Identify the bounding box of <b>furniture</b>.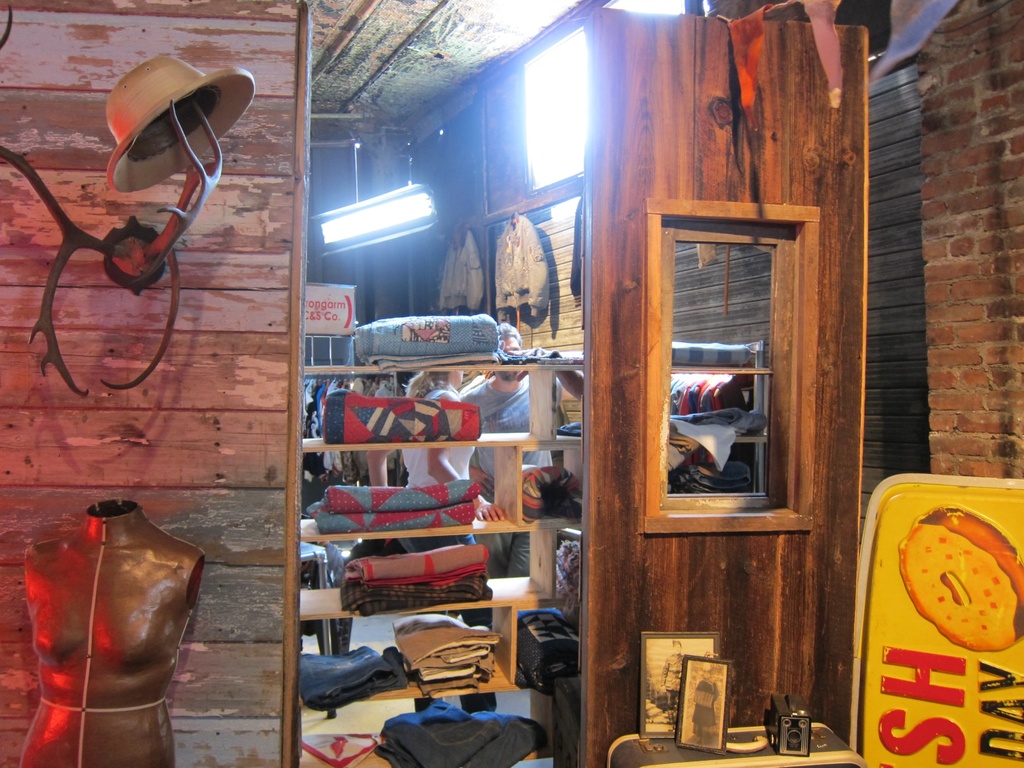
bbox(301, 360, 584, 767).
